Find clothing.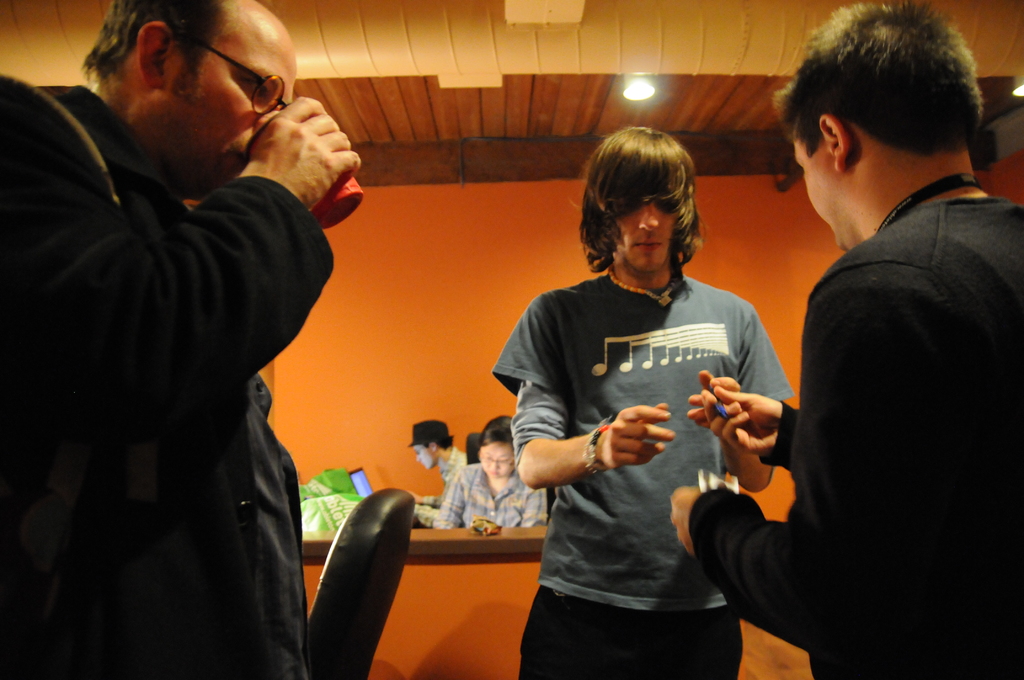
[left=519, top=591, right=745, bottom=676].
